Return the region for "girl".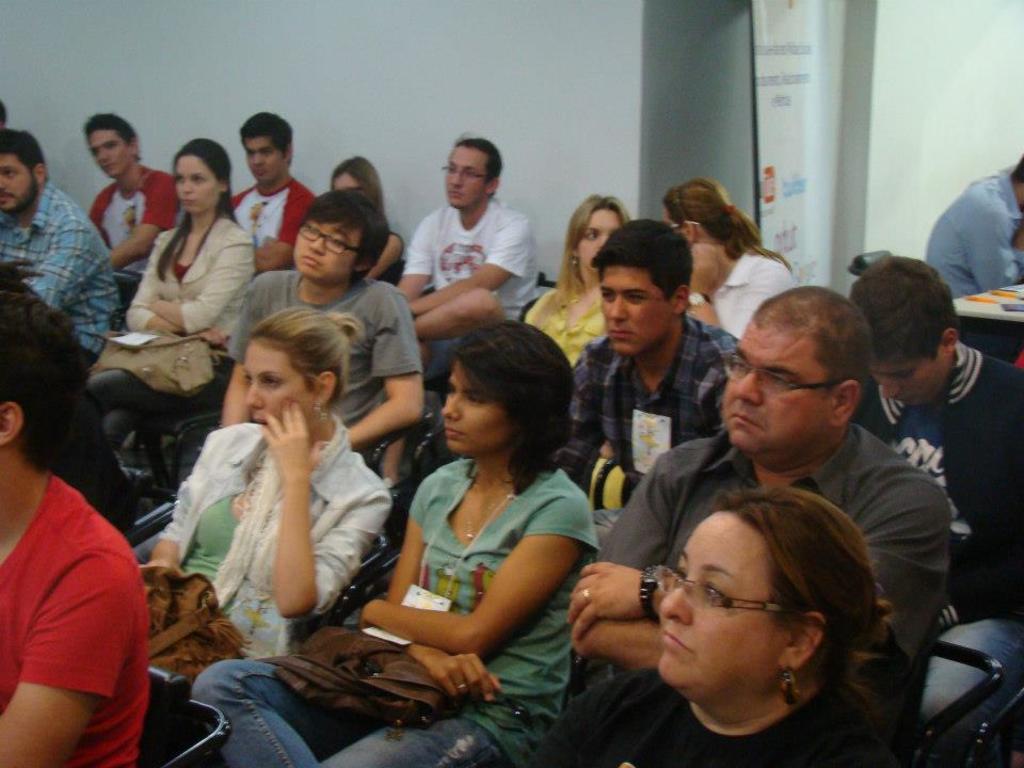
BBox(661, 181, 795, 343).
